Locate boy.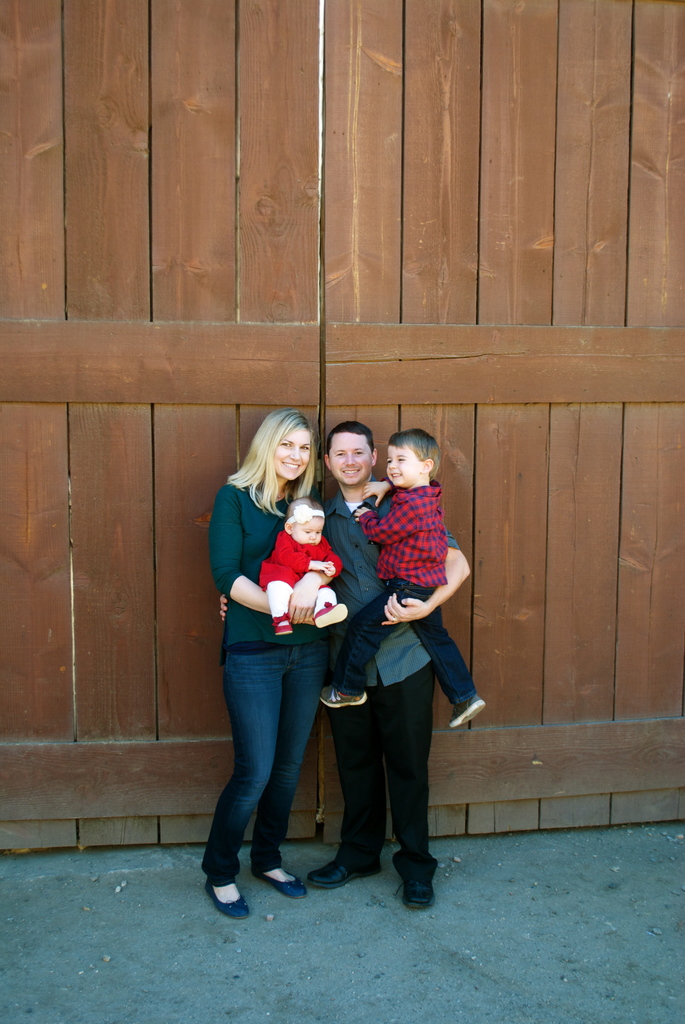
Bounding box: {"left": 314, "top": 432, "right": 490, "bottom": 733}.
